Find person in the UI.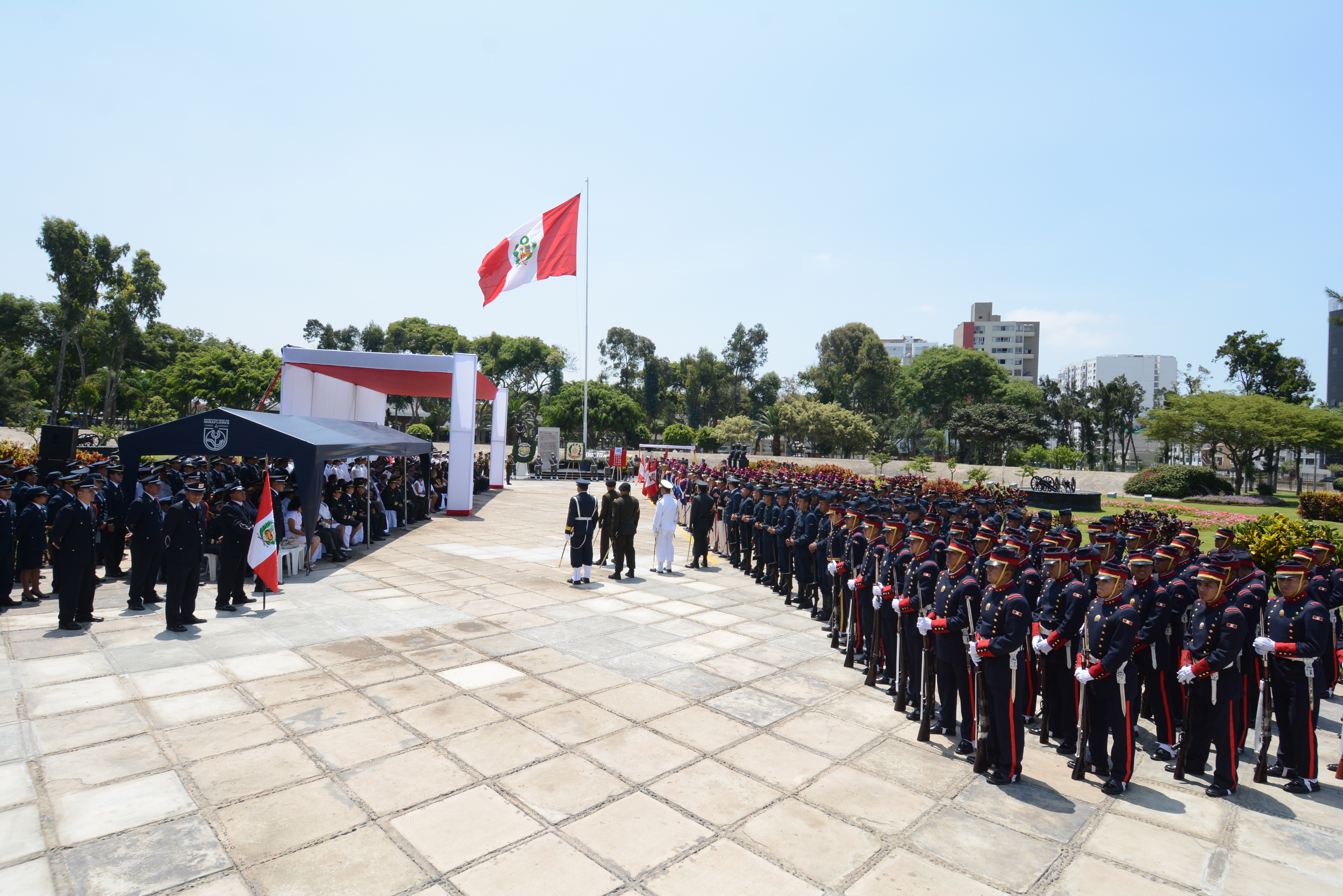
UI element at l=45, t=139, r=53, b=150.
